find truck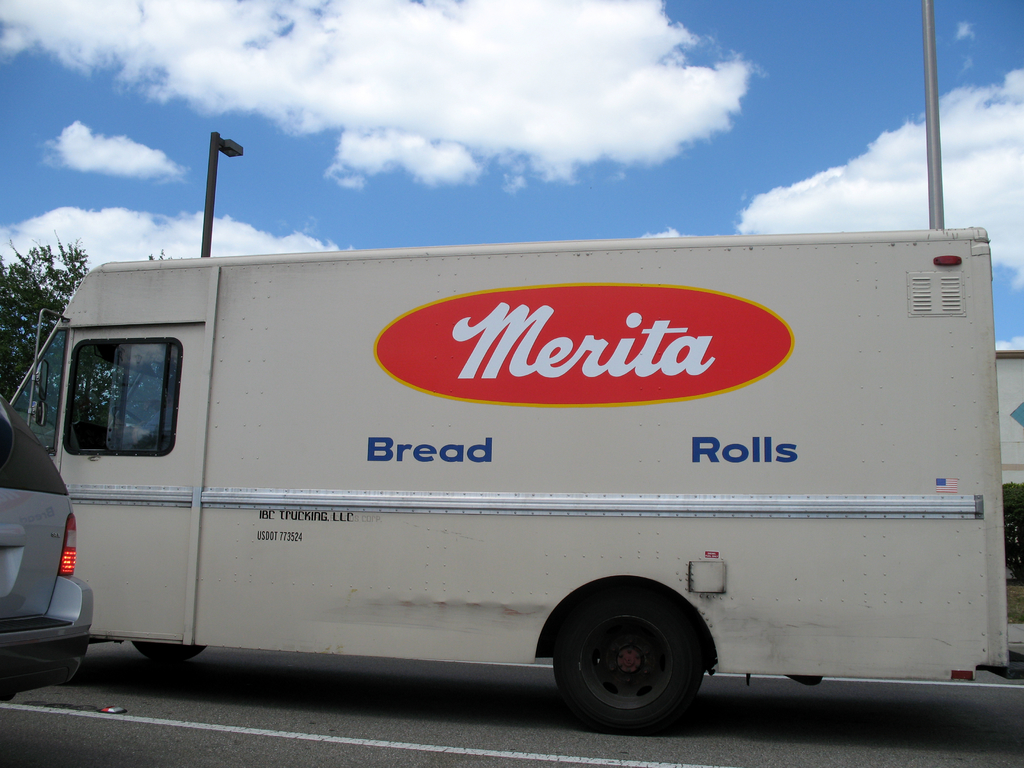
bbox=[0, 214, 986, 767]
